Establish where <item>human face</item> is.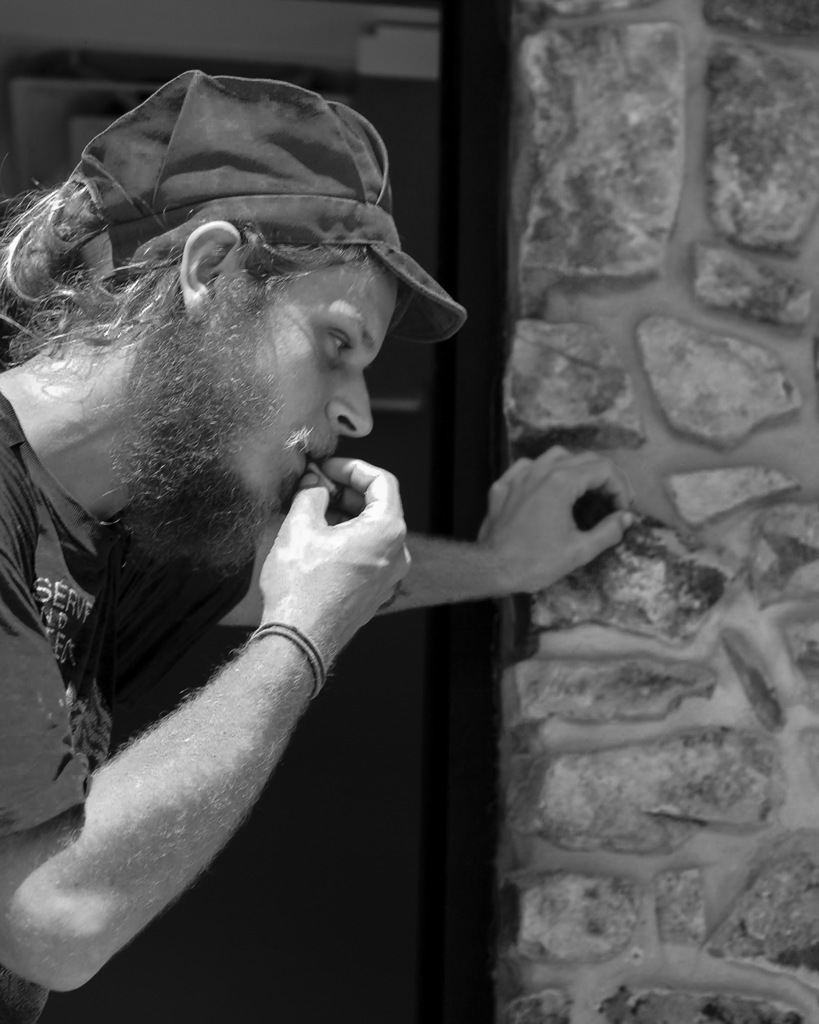
Established at [212,257,403,515].
